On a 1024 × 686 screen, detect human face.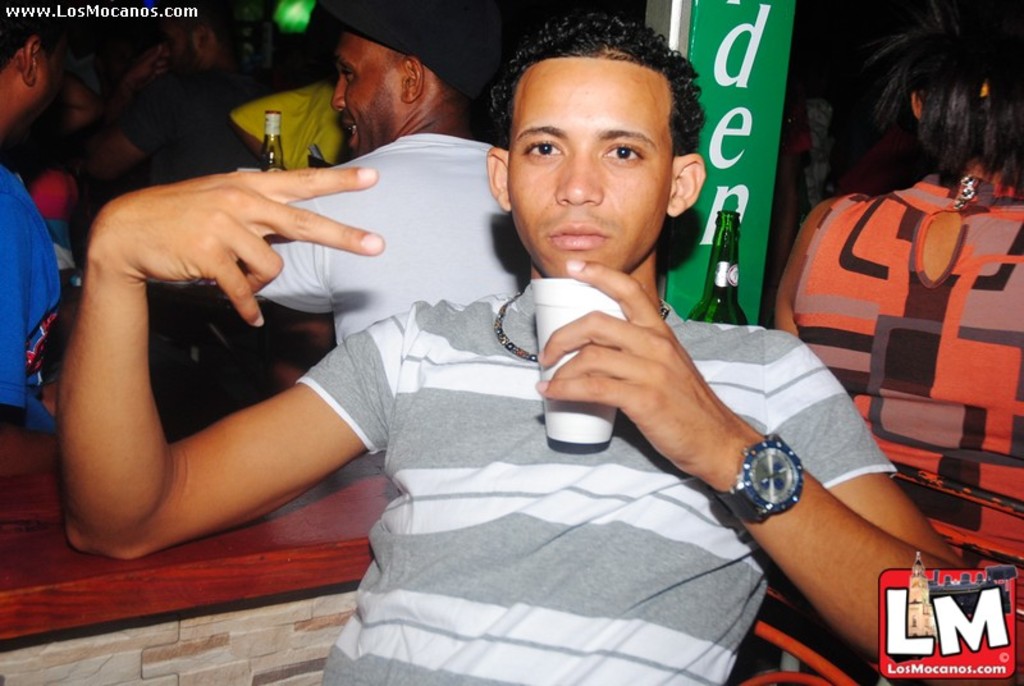
bbox=[332, 29, 404, 155].
